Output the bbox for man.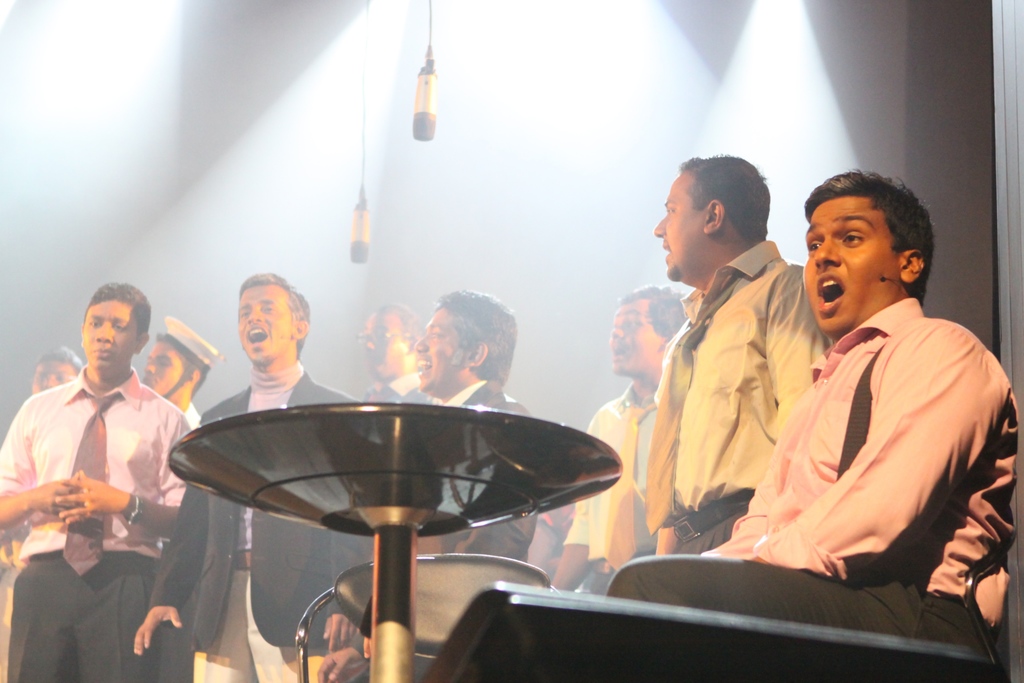
bbox=(355, 300, 432, 416).
